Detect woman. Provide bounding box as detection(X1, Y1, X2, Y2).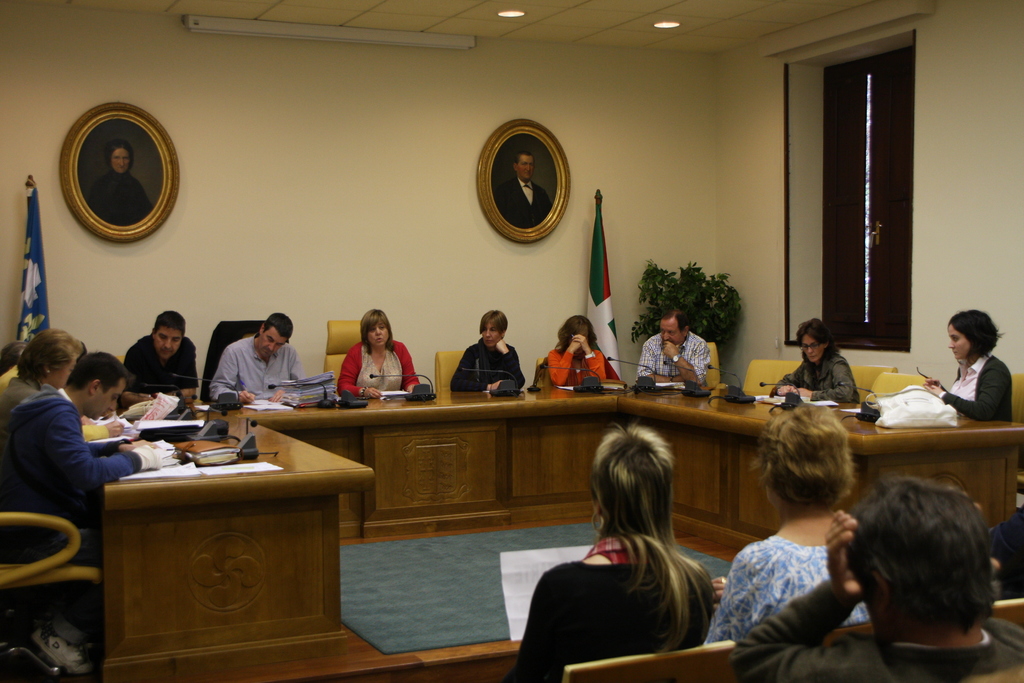
detection(450, 309, 525, 391).
